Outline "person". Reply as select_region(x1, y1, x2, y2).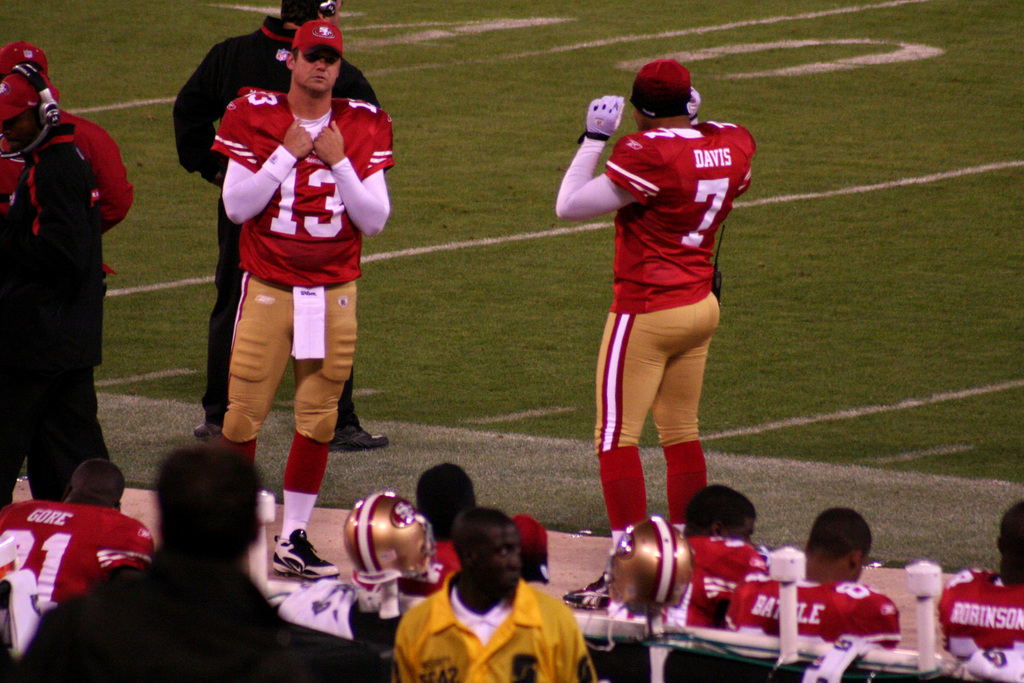
select_region(162, 0, 387, 458).
